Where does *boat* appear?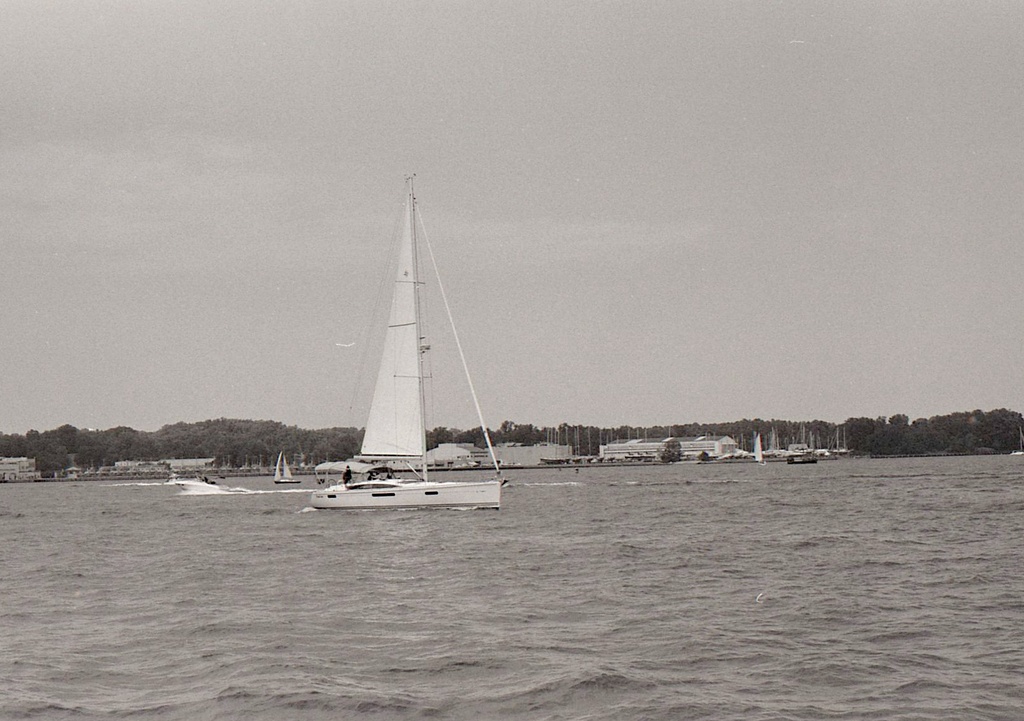
Appears at 305, 177, 532, 528.
